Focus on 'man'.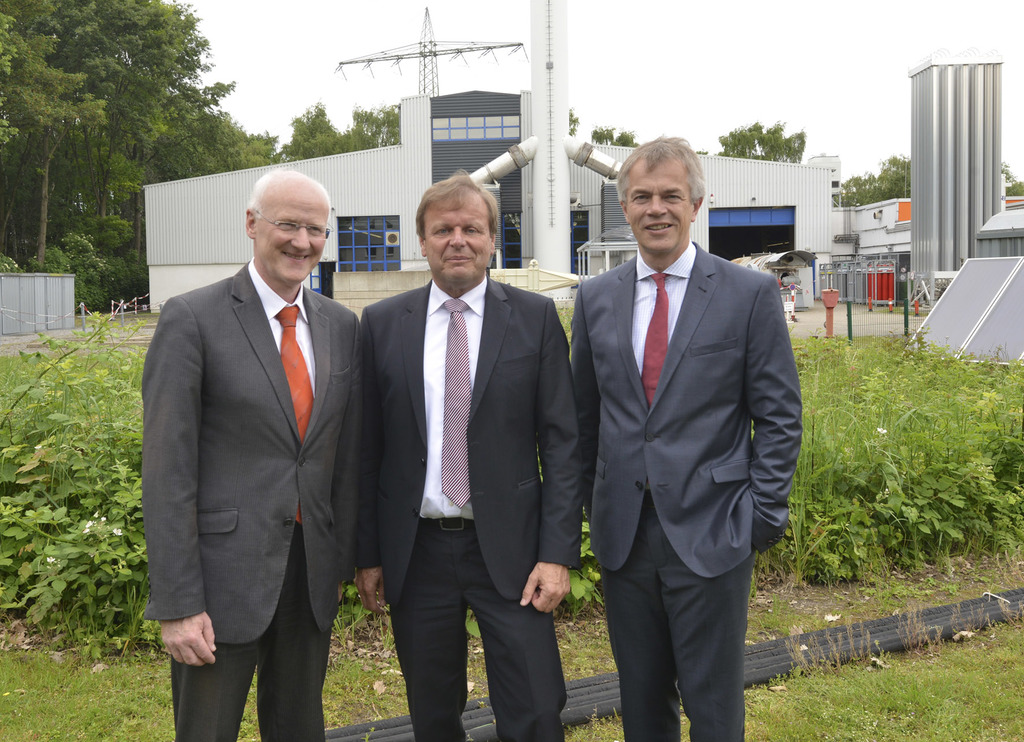
Focused at l=568, t=136, r=800, b=741.
